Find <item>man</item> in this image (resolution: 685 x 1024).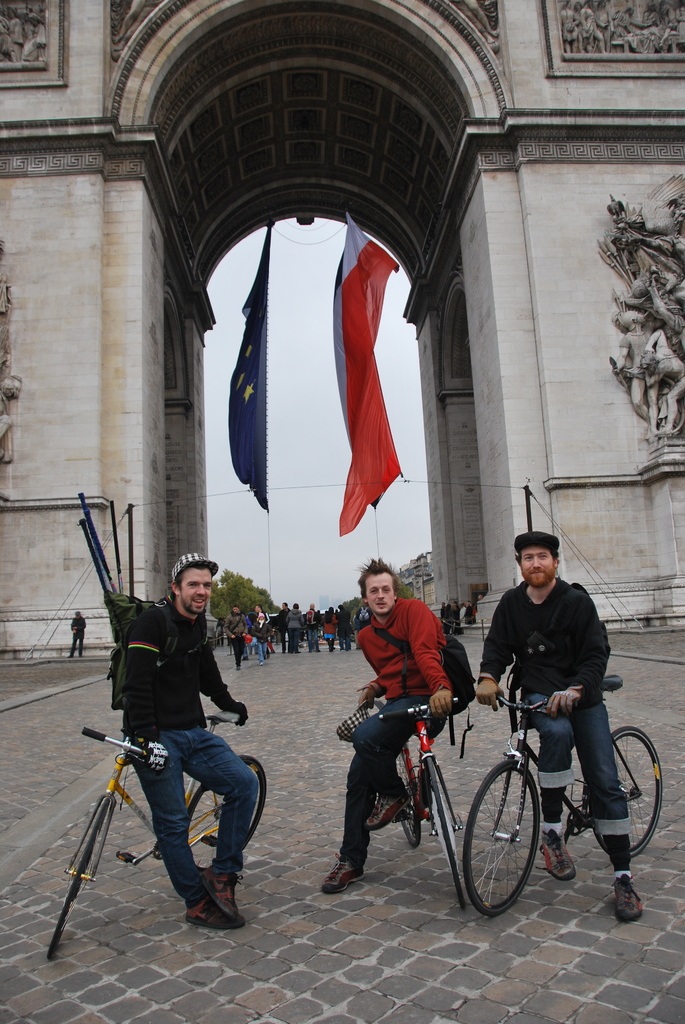
l=109, t=548, r=269, b=936.
